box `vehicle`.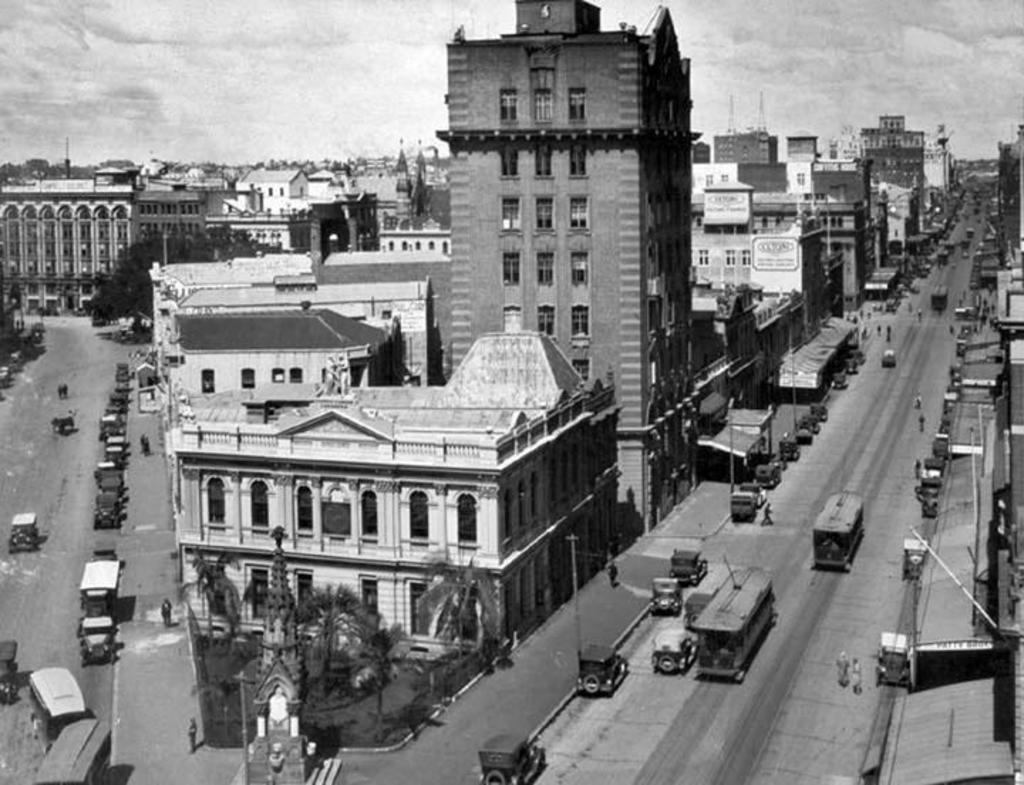
left=653, top=627, right=695, bottom=674.
